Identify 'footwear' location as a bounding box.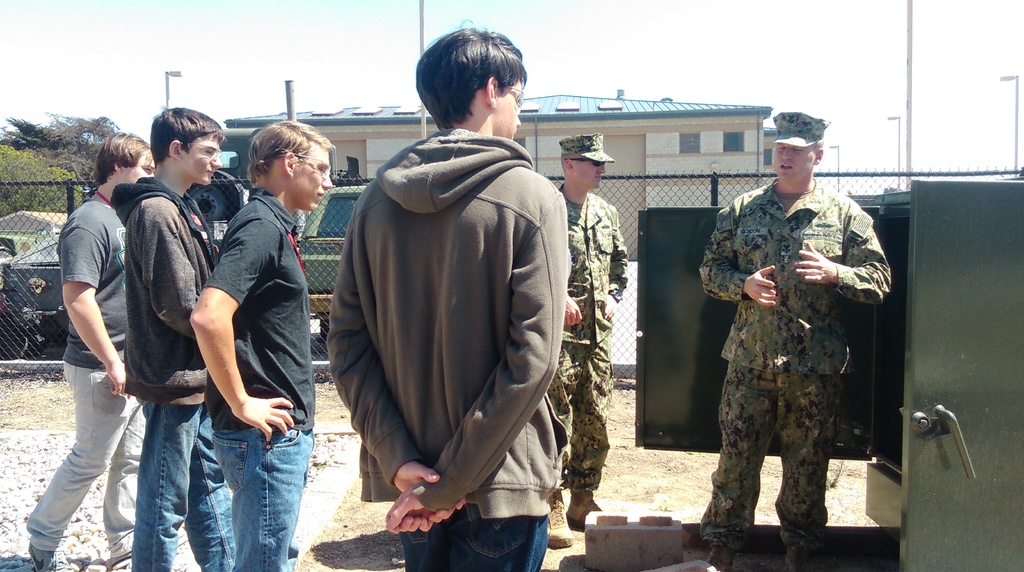
[550, 489, 570, 550].
